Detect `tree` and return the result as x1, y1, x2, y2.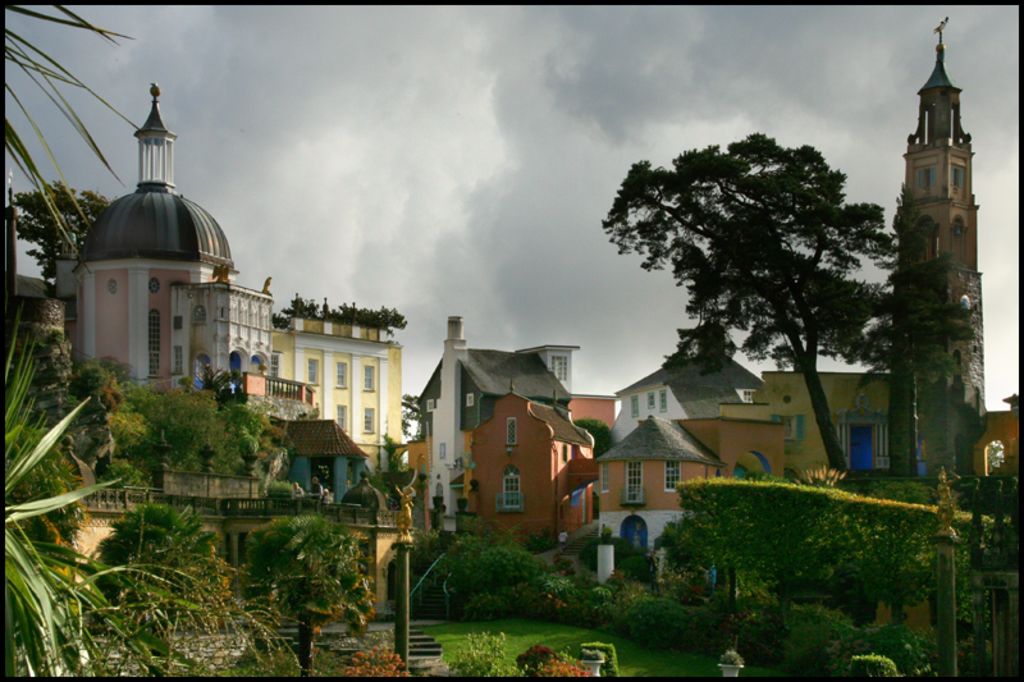
59, 362, 152, 413.
